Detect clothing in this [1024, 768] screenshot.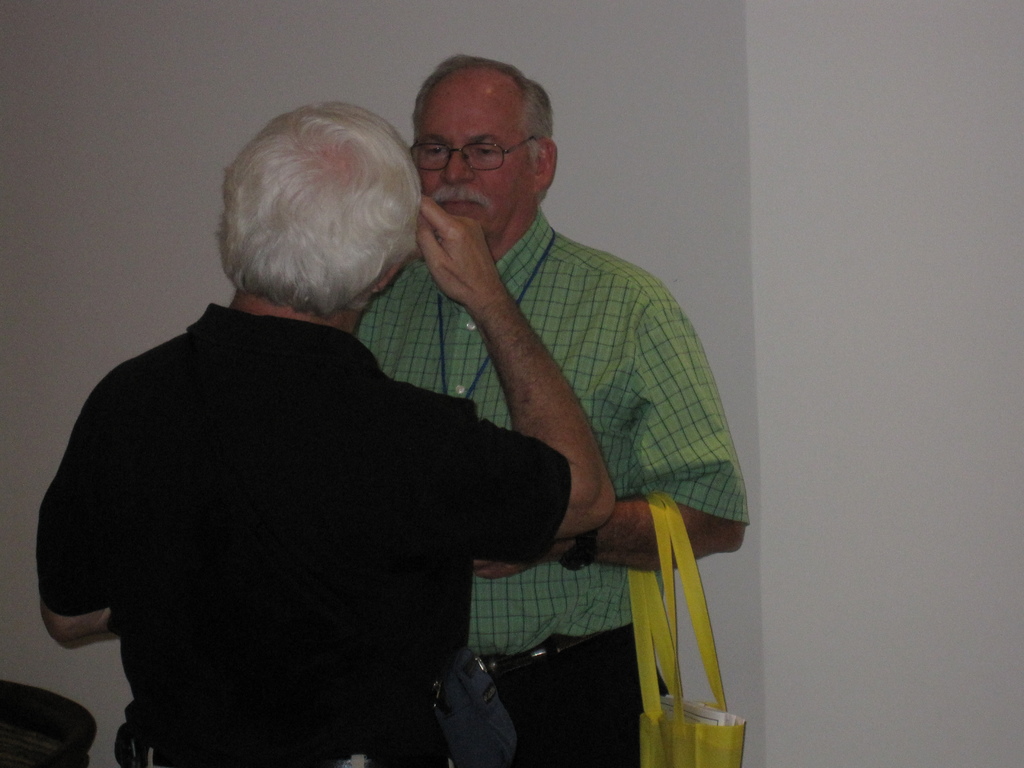
Detection: [33,301,574,767].
